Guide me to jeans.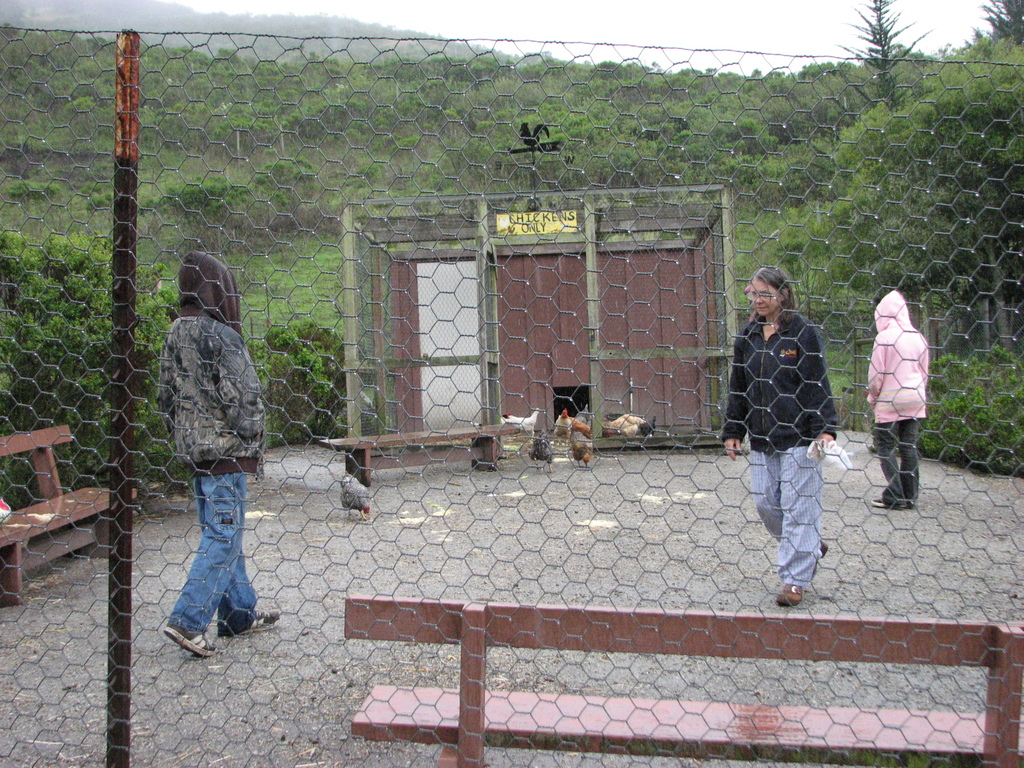
Guidance: 169:473:262:646.
